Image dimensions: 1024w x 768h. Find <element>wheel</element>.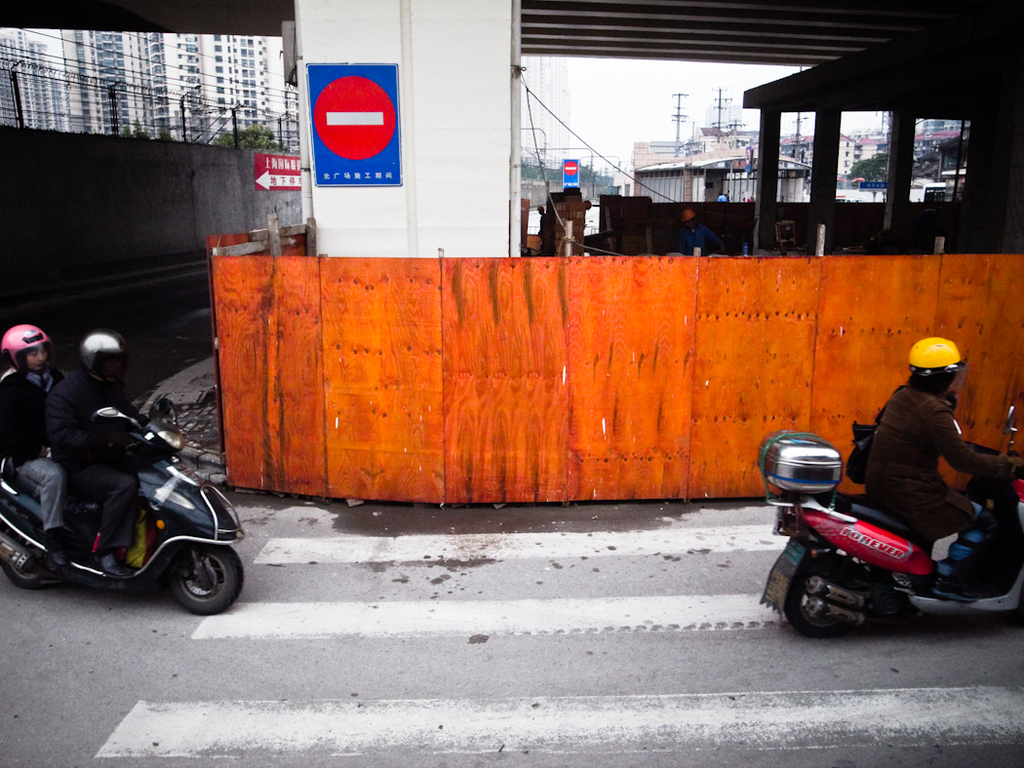
locate(166, 546, 248, 619).
